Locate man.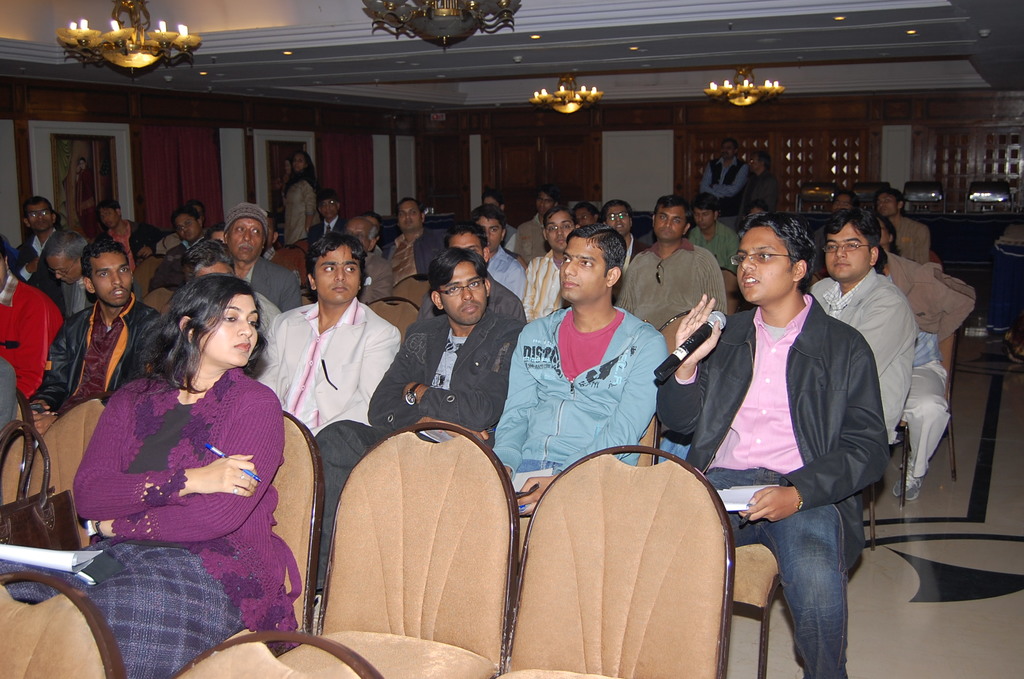
Bounding box: crop(383, 196, 451, 275).
